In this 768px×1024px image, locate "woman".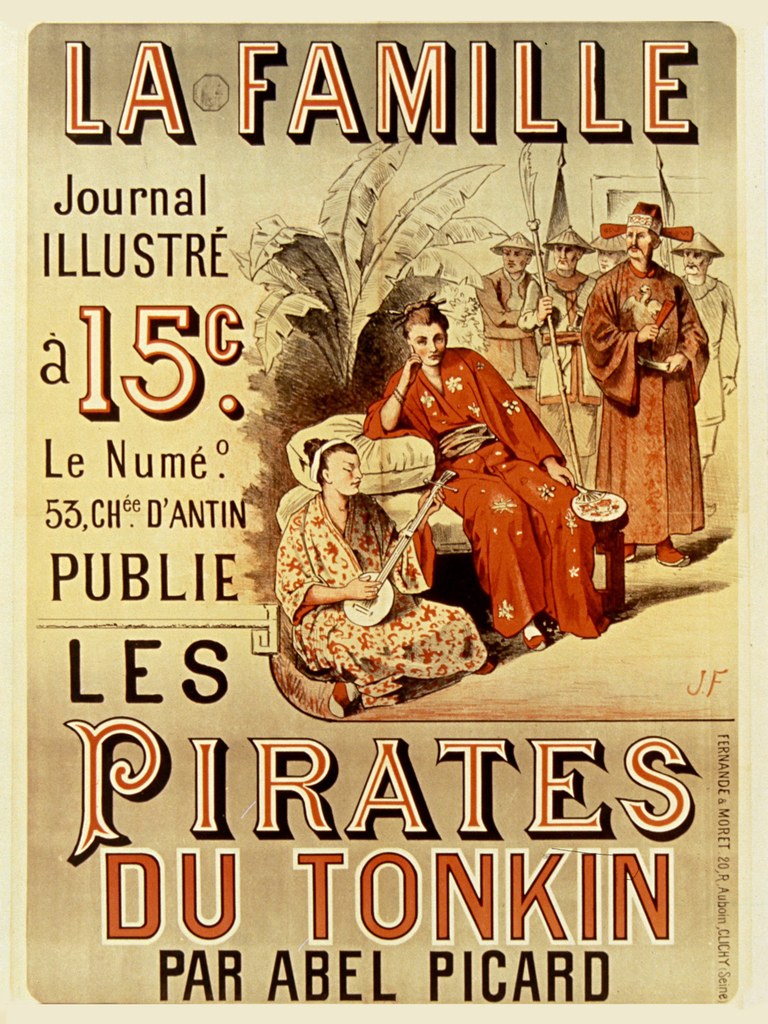
Bounding box: crop(268, 435, 476, 707).
